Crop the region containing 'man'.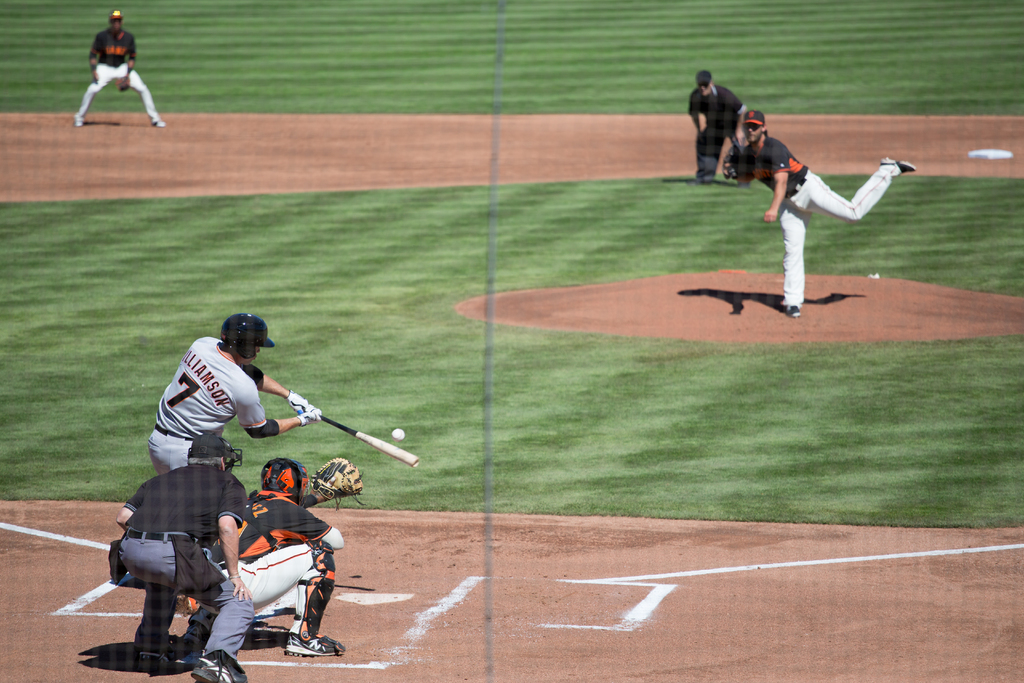
Crop region: box(102, 428, 253, 682).
